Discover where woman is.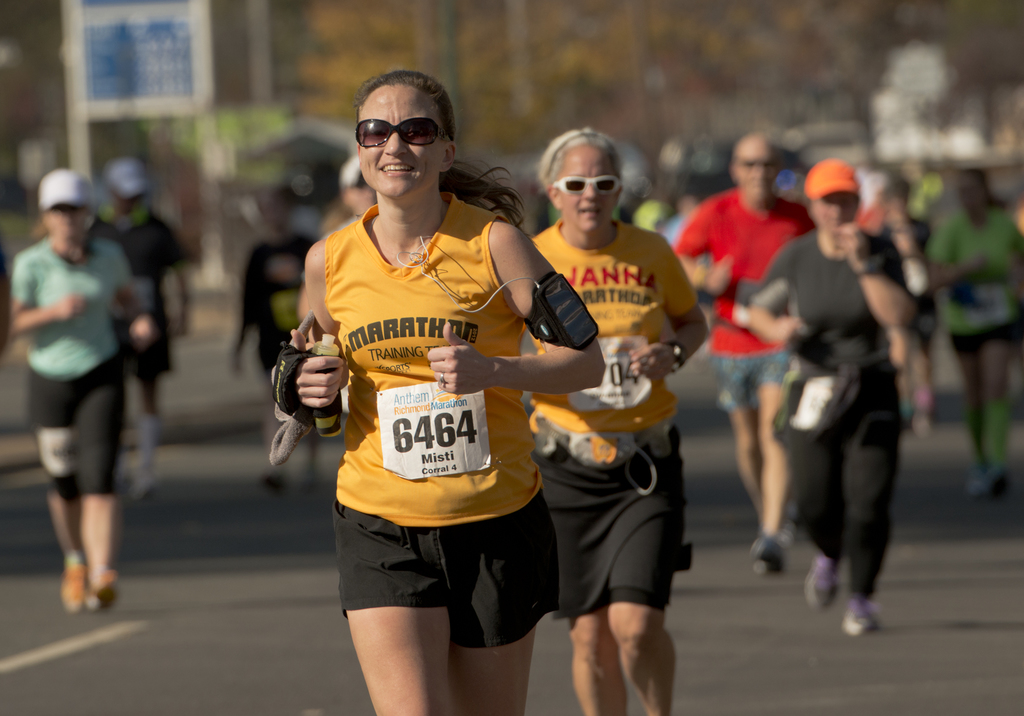
Discovered at (262, 80, 623, 715).
